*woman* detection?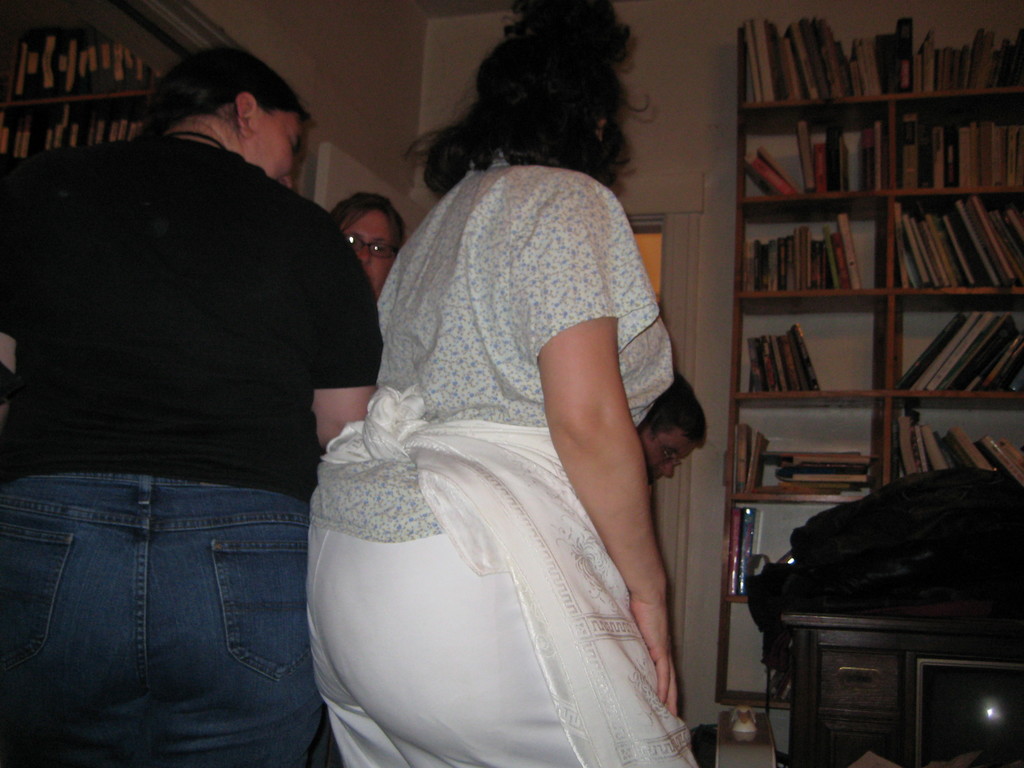
bbox(310, 0, 714, 763)
